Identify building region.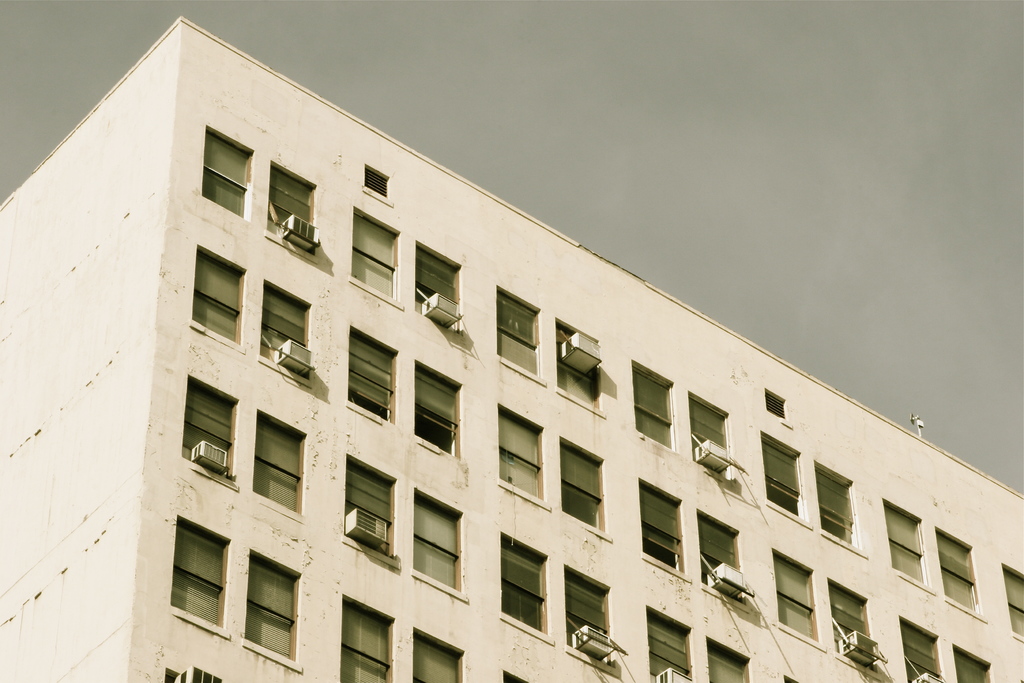
Region: bbox=[0, 9, 1023, 682].
